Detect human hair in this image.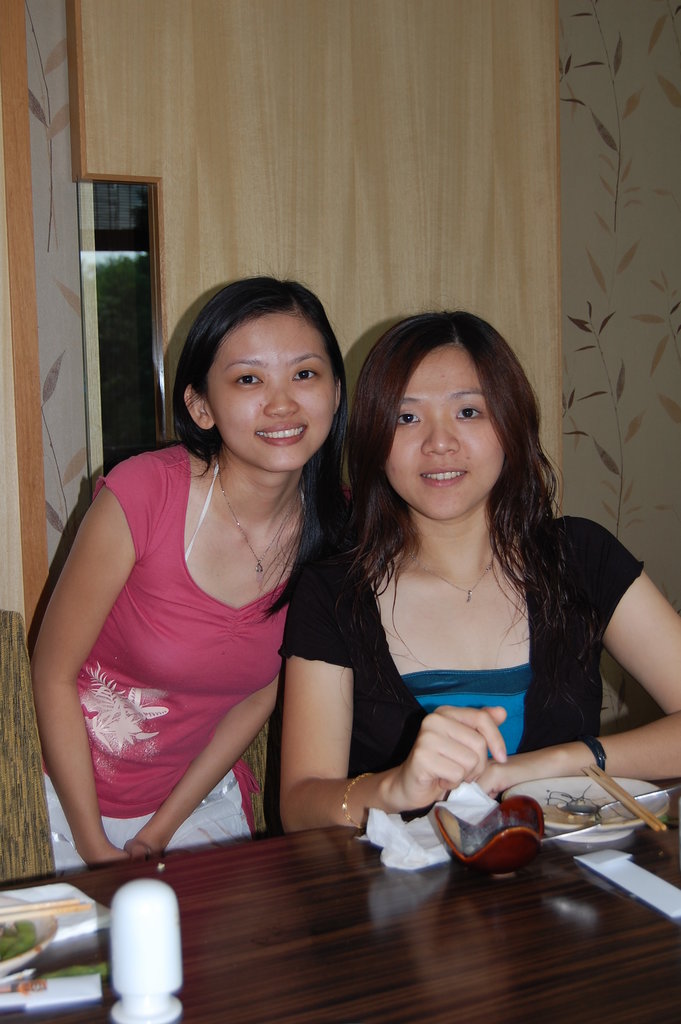
Detection: 152,262,356,544.
